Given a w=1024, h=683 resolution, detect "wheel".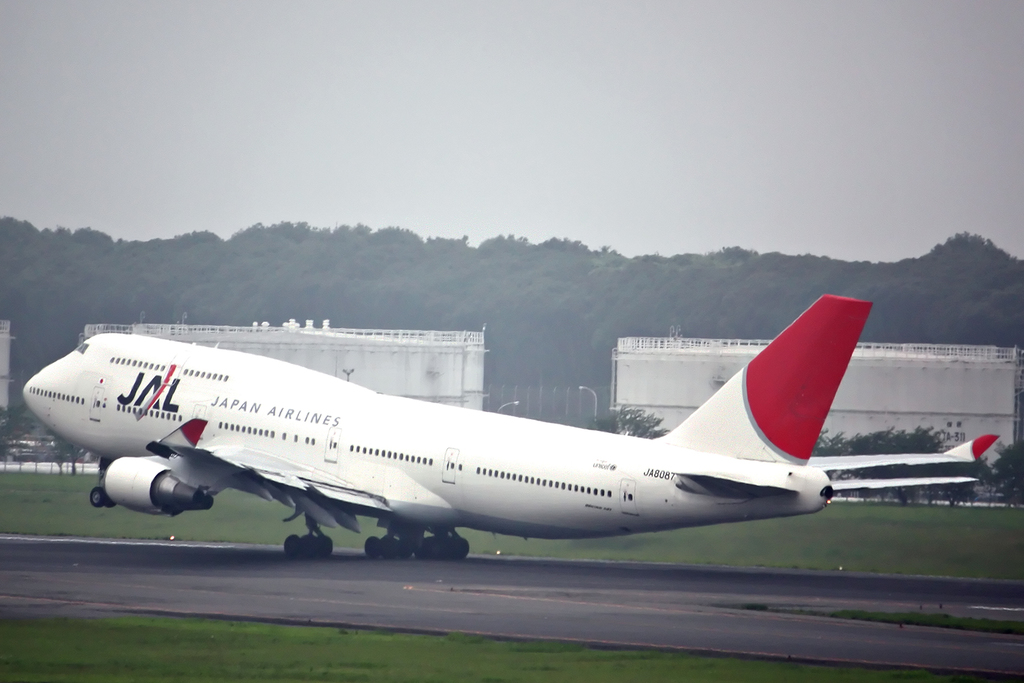
l=316, t=535, r=334, b=559.
